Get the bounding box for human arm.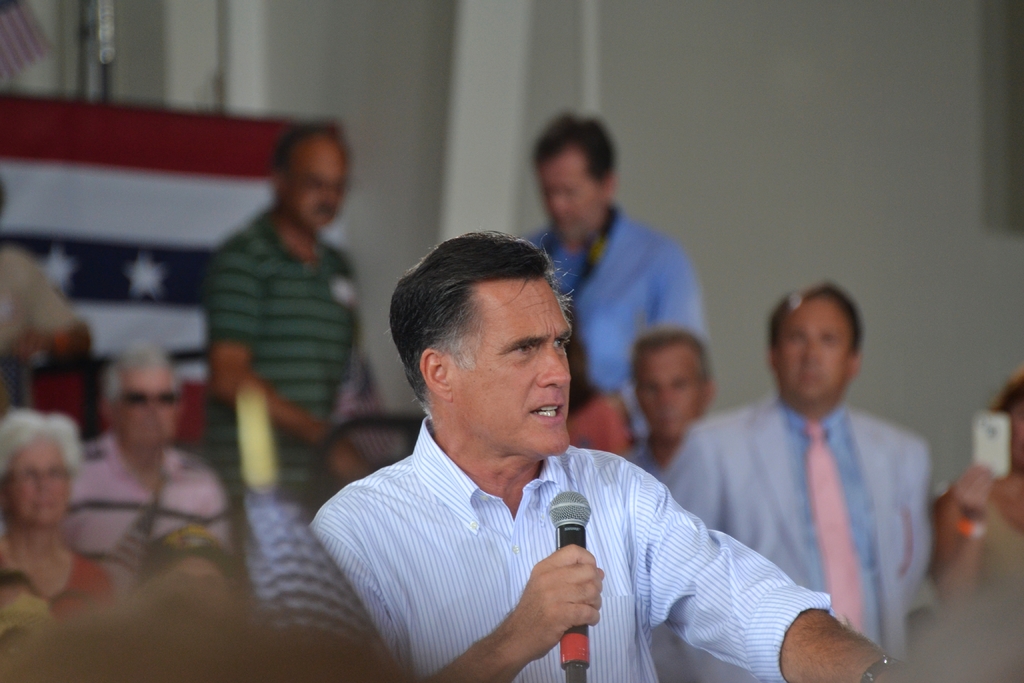
pyautogui.locateOnScreen(927, 460, 998, 616).
